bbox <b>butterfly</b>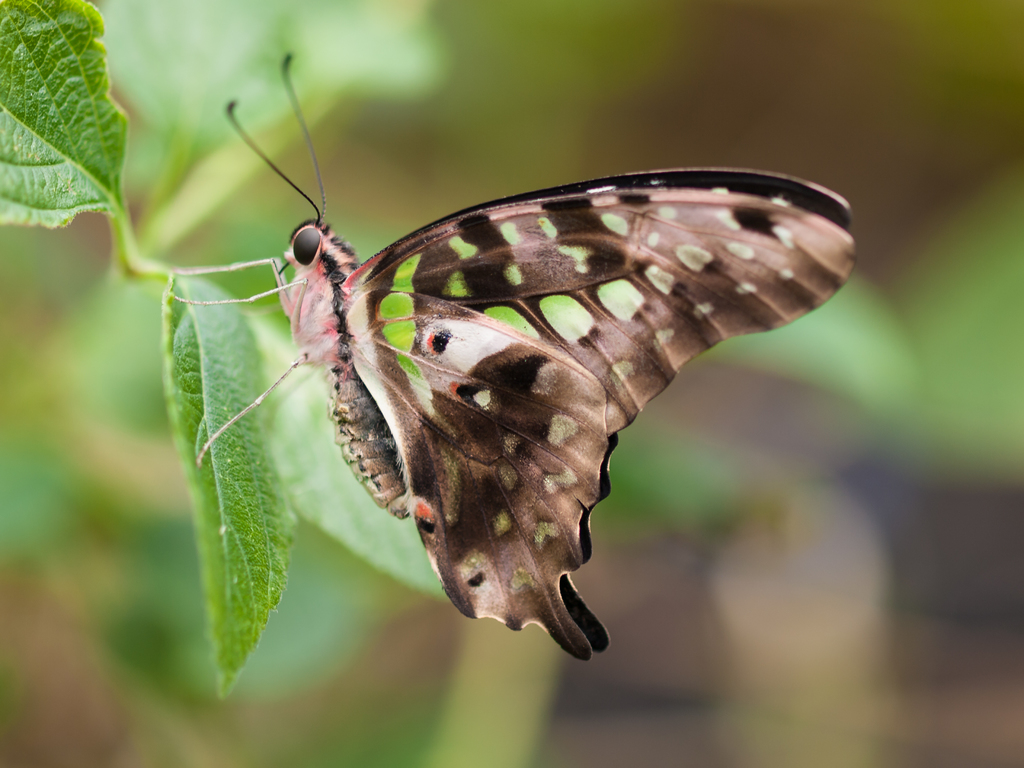
locate(143, 56, 860, 661)
